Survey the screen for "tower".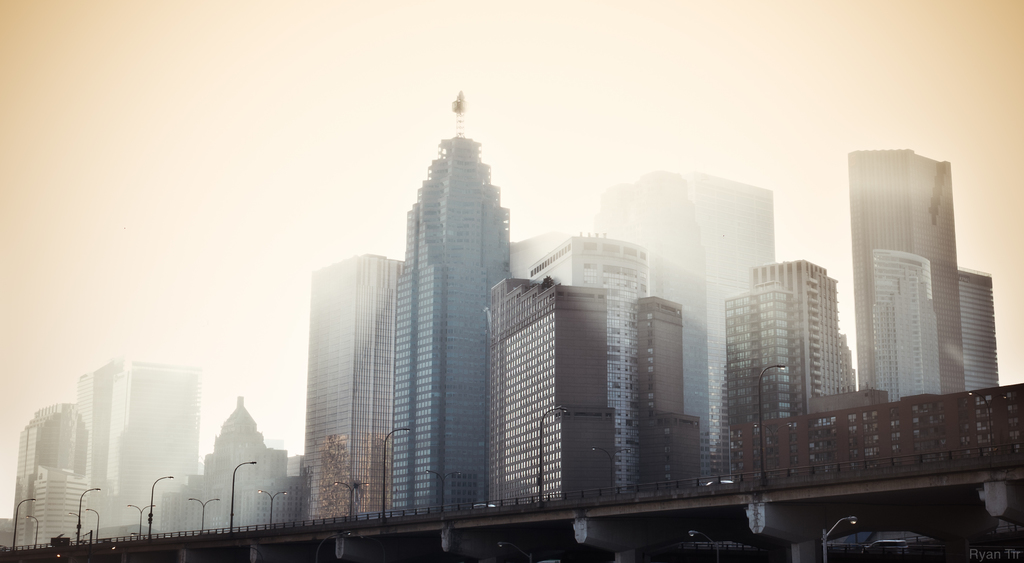
Survey found: bbox=(858, 246, 948, 400).
